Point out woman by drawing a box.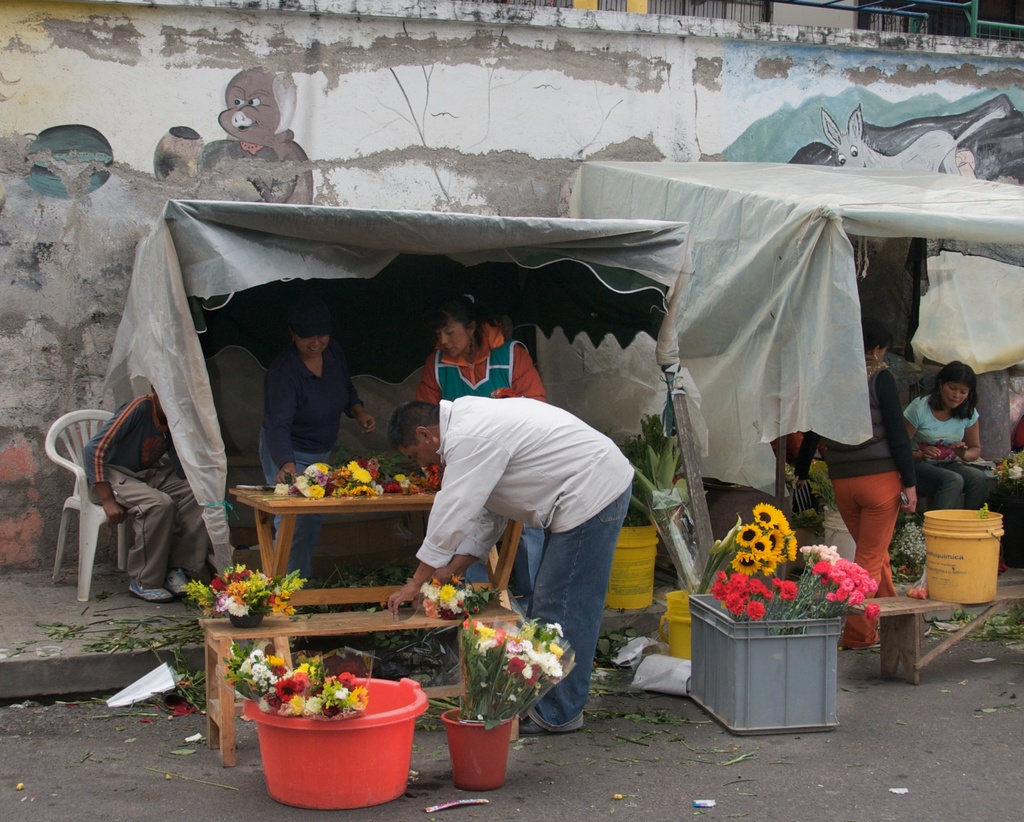
413,293,544,616.
